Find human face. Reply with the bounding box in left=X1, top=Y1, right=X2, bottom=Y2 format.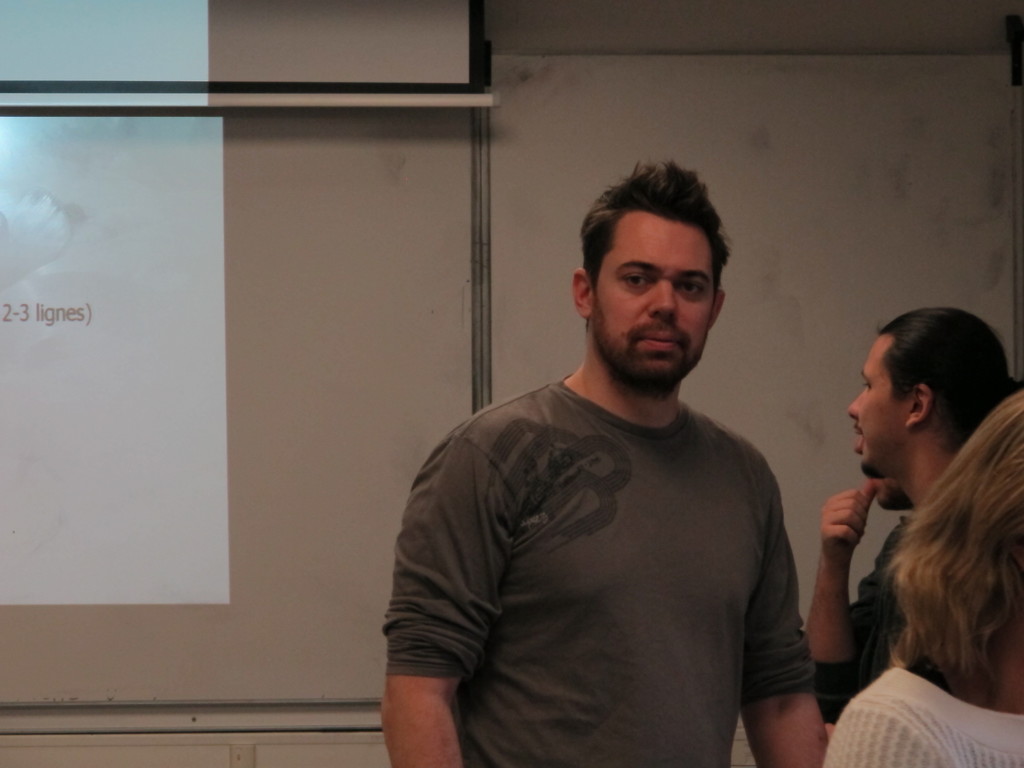
left=589, top=211, right=717, bottom=388.
